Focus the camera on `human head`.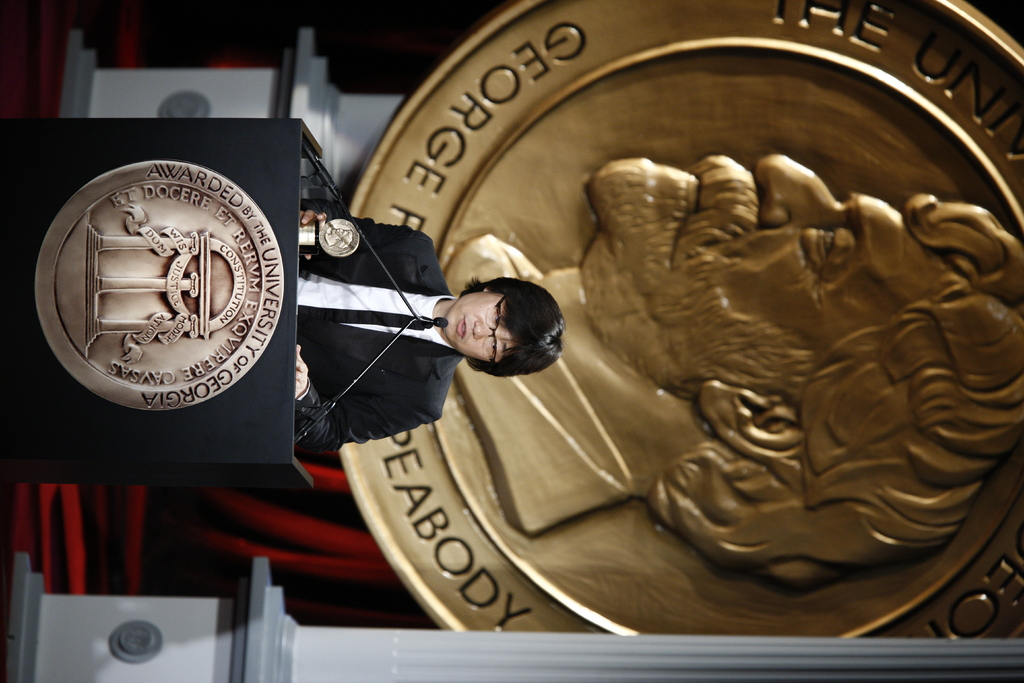
Focus region: <bbox>584, 152, 1023, 588</bbox>.
